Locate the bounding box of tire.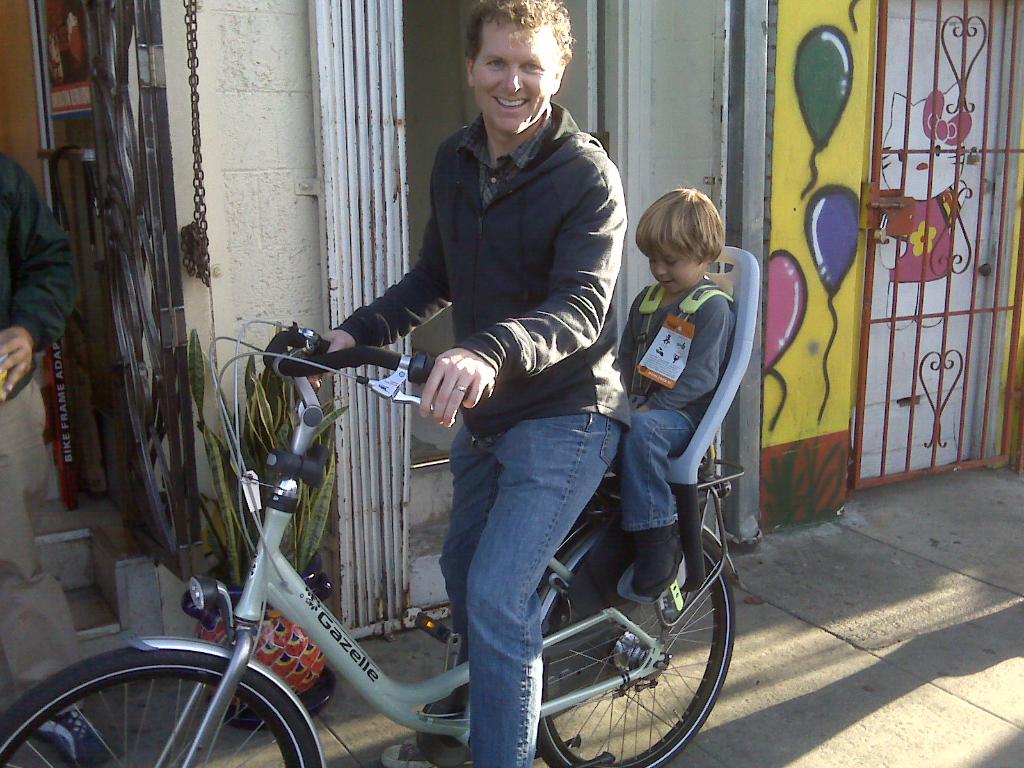
Bounding box: {"x1": 530, "y1": 507, "x2": 733, "y2": 767}.
